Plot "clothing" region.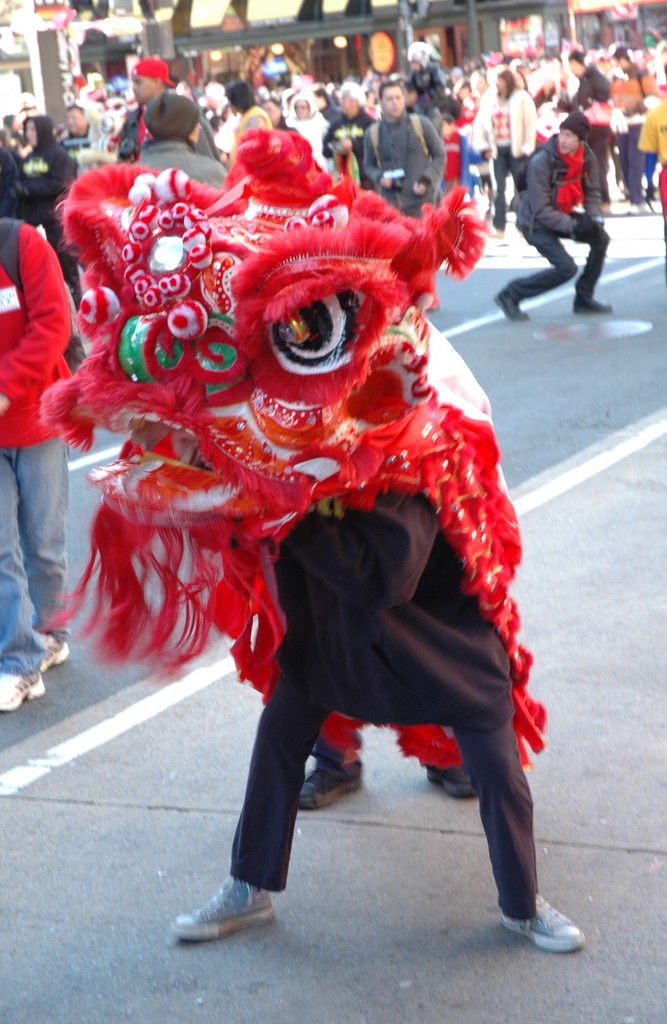
Plotted at {"left": 472, "top": 92, "right": 535, "bottom": 221}.
